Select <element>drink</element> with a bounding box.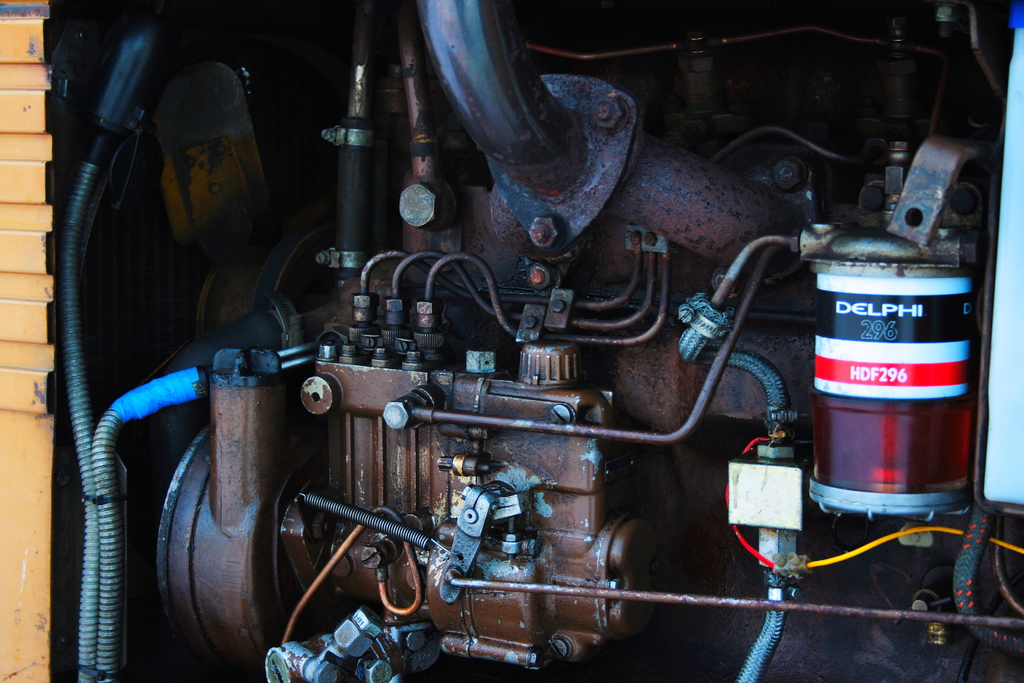
<bbox>819, 209, 983, 559</bbox>.
